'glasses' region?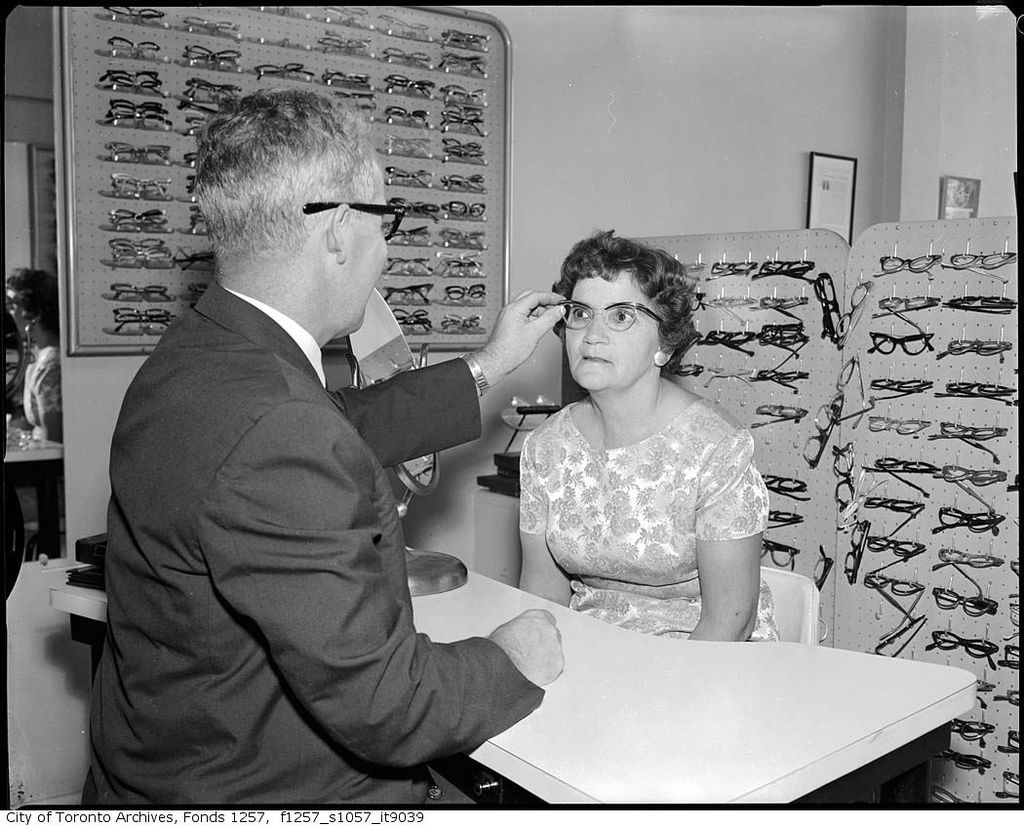
804,403,841,466
